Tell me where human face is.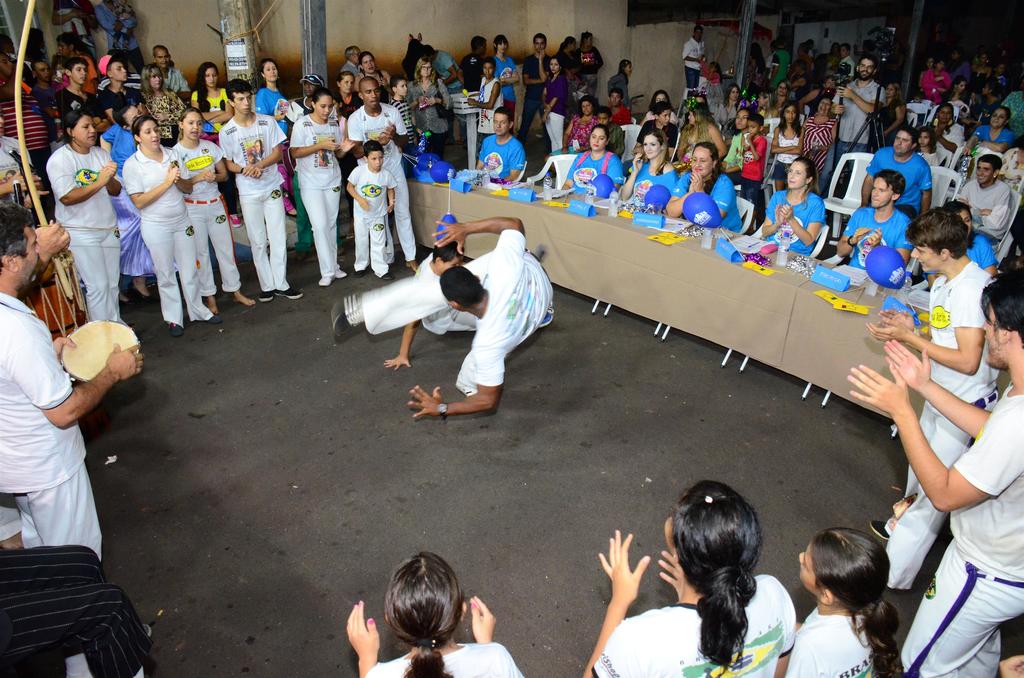
human face is at l=957, t=79, r=968, b=94.
